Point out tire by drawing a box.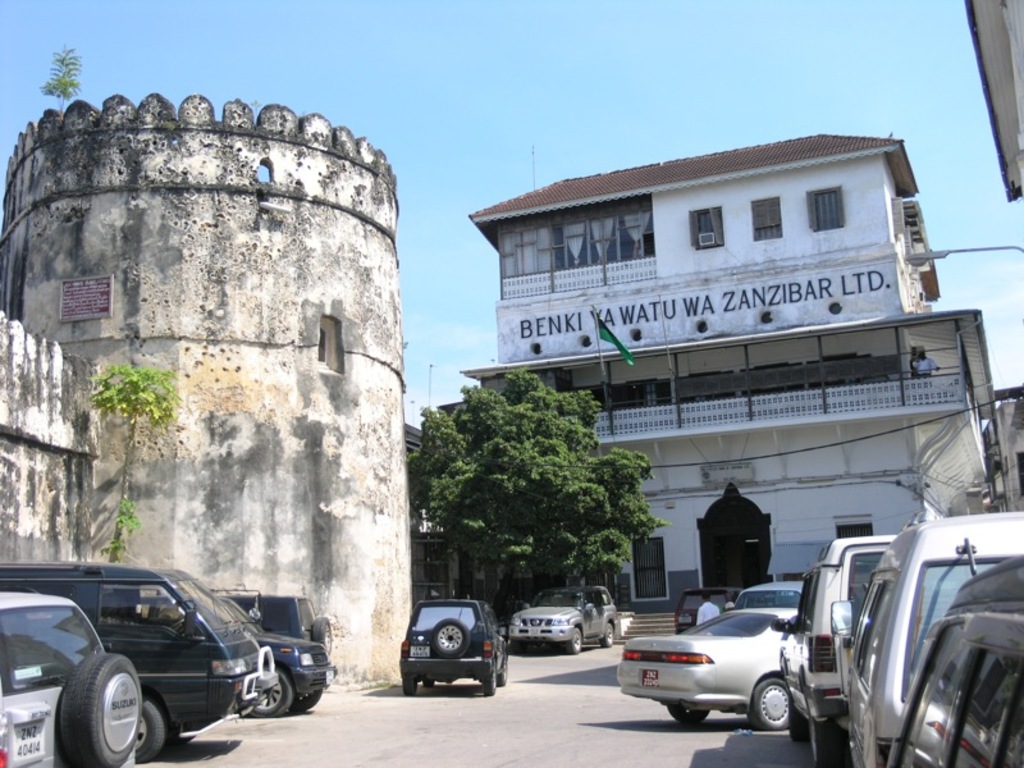
Rect(788, 700, 815, 751).
